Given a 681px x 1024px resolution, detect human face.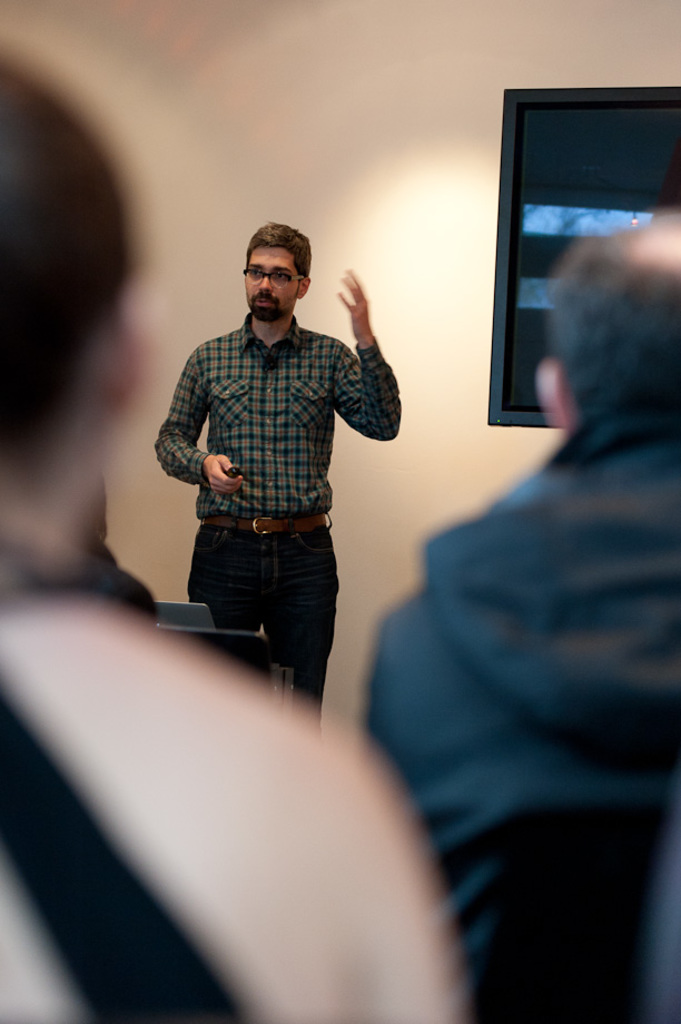
rect(241, 245, 298, 324).
